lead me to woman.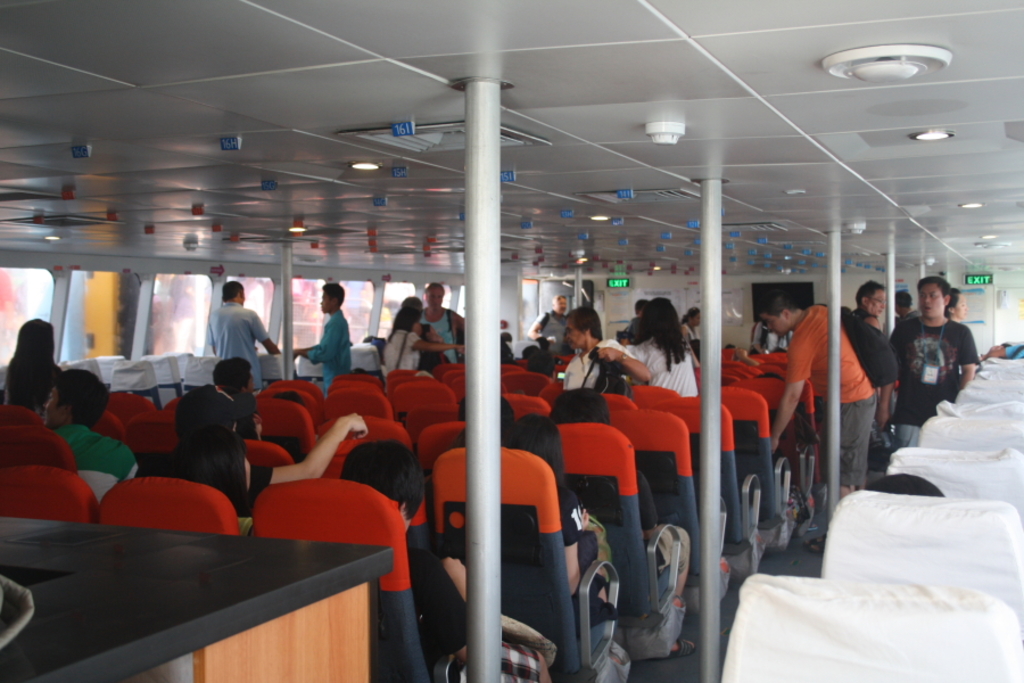
Lead to bbox(620, 290, 713, 421).
